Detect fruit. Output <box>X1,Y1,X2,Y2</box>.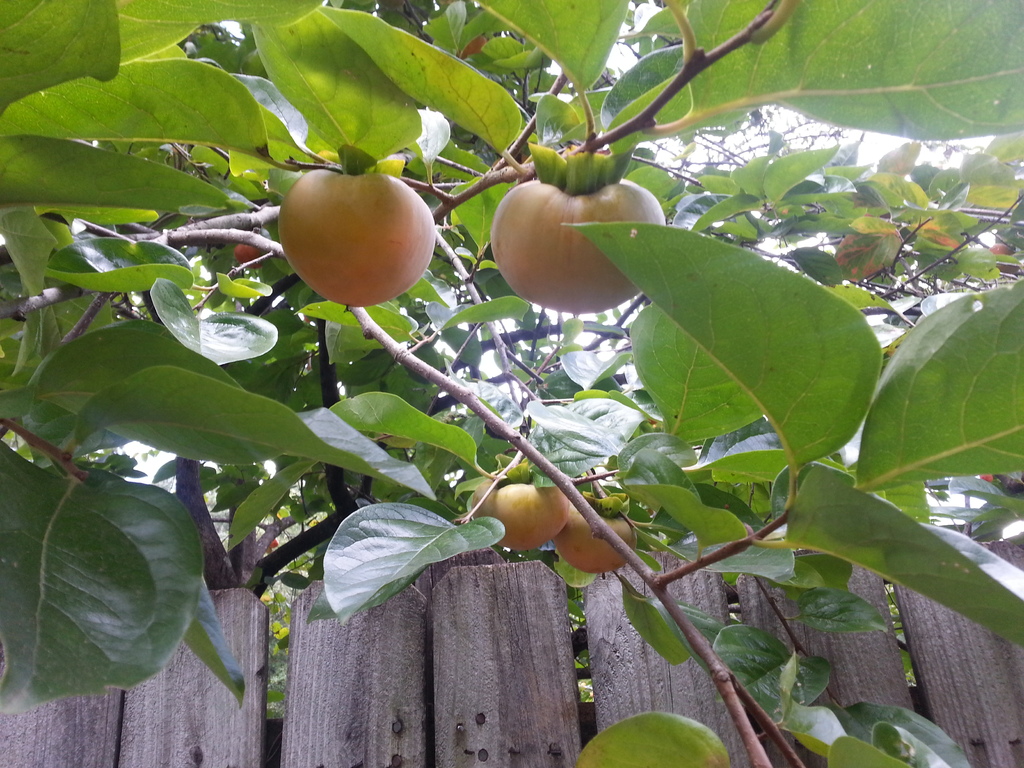
<box>266,156,444,312</box>.
